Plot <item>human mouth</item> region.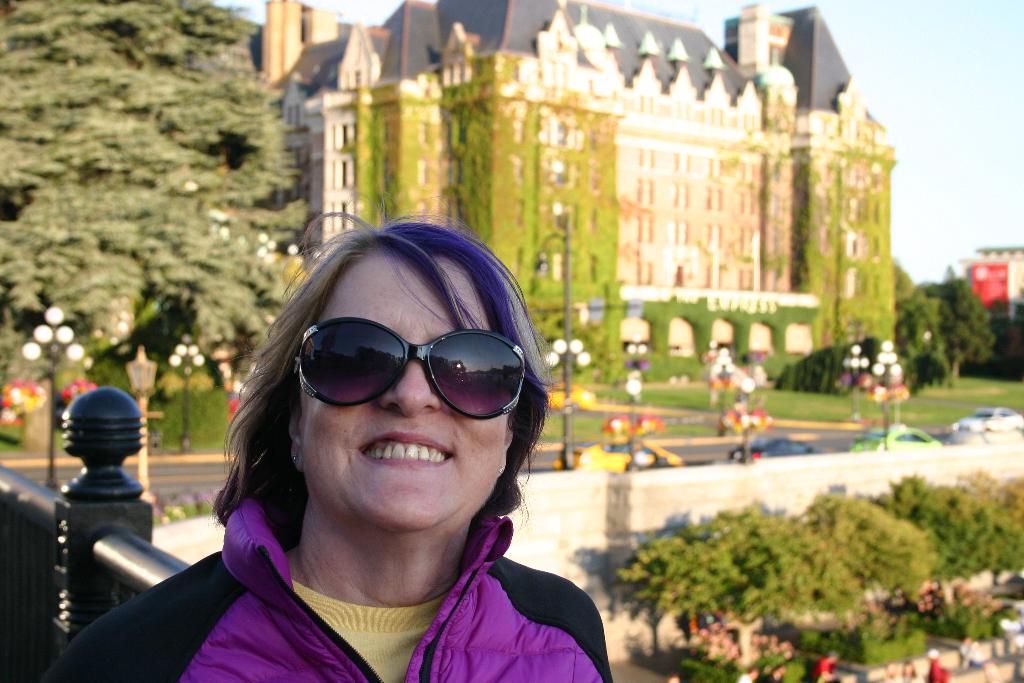
Plotted at detection(362, 421, 460, 477).
